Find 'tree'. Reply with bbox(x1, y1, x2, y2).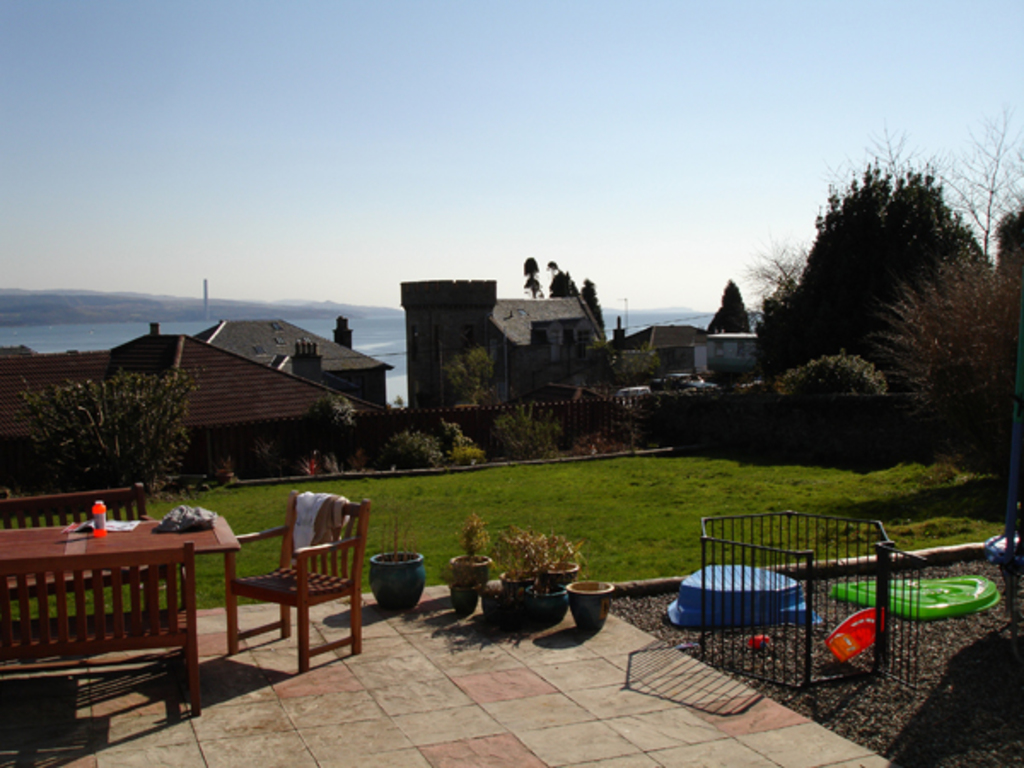
bbox(751, 171, 1022, 357).
